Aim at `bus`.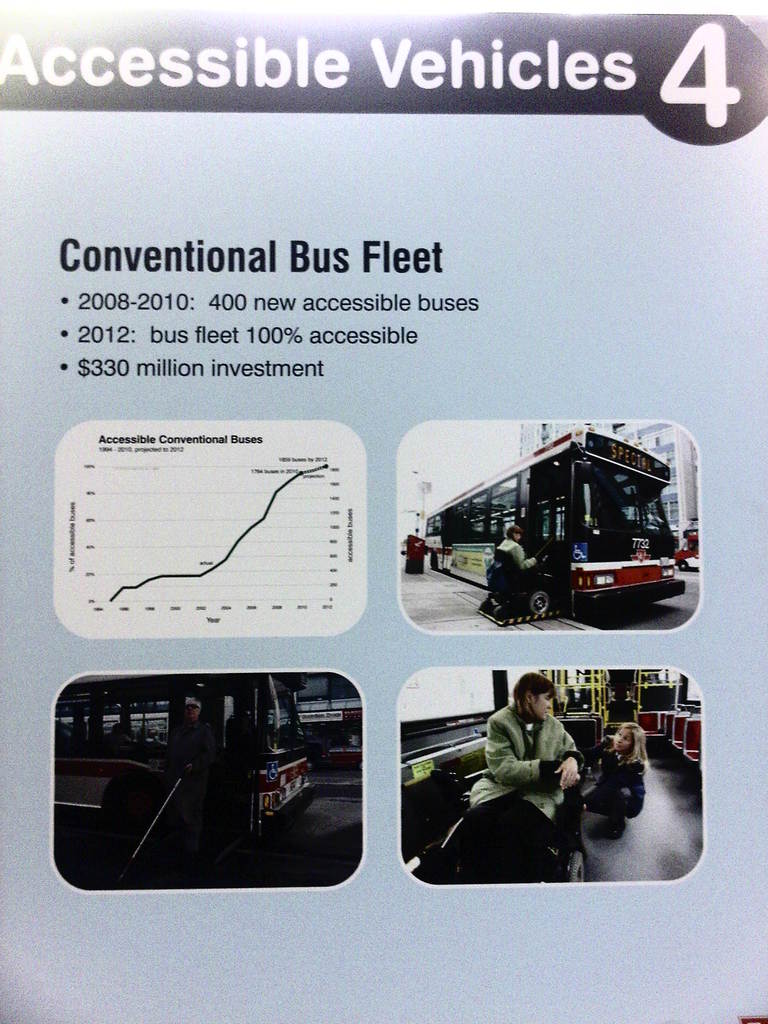
Aimed at (x1=417, y1=422, x2=681, y2=614).
